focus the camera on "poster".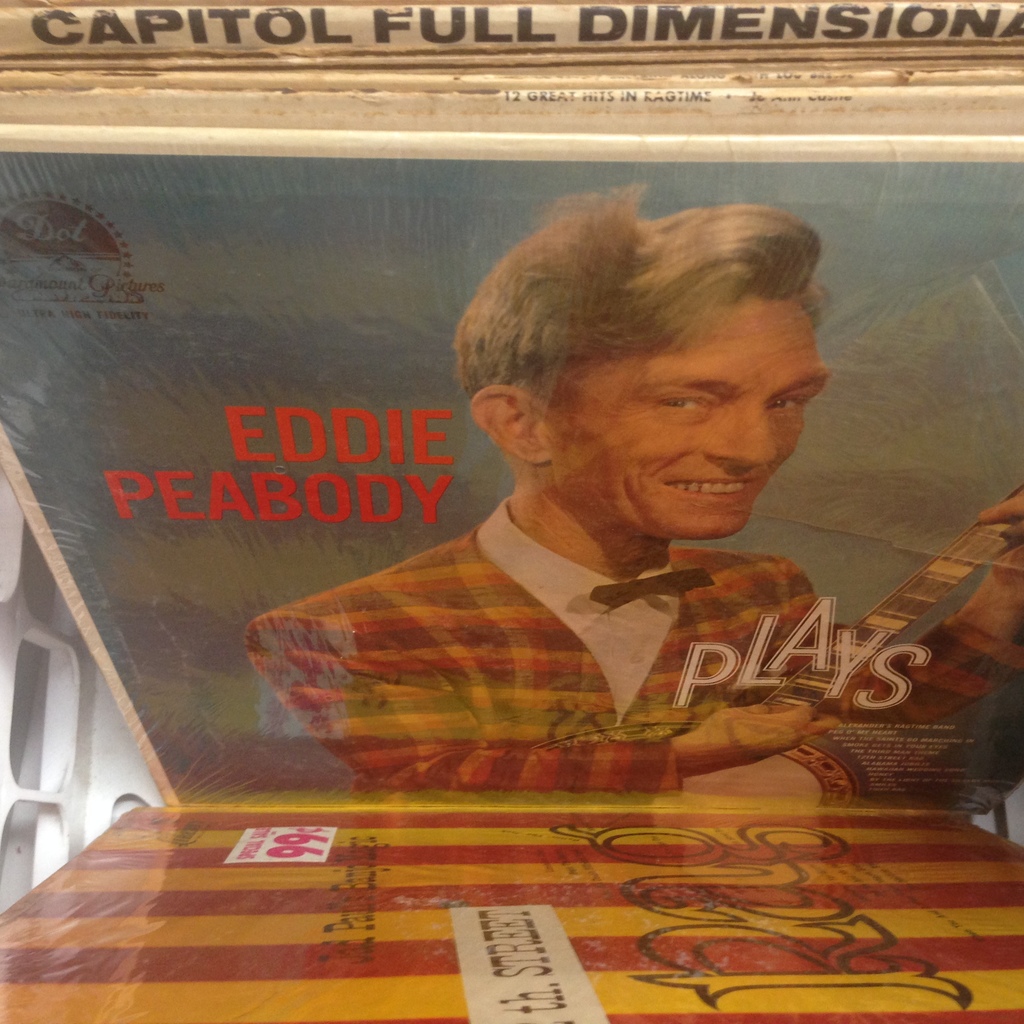
Focus region: {"x1": 0, "y1": 0, "x2": 1023, "y2": 1023}.
